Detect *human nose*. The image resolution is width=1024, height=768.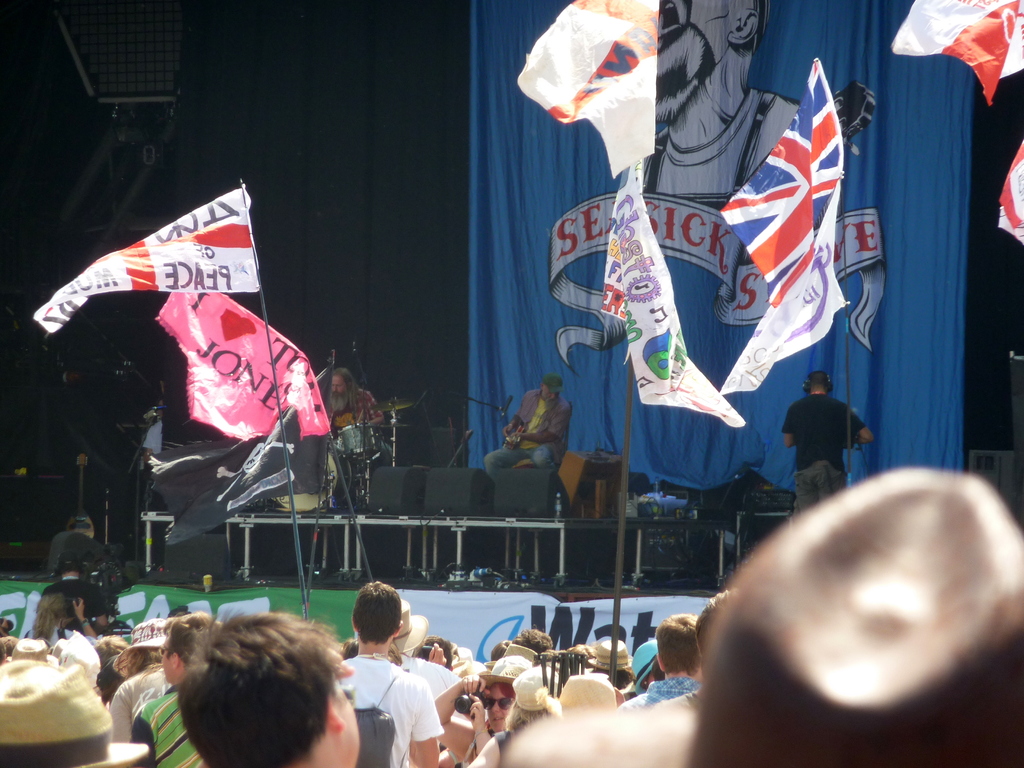
(550,392,557,399).
